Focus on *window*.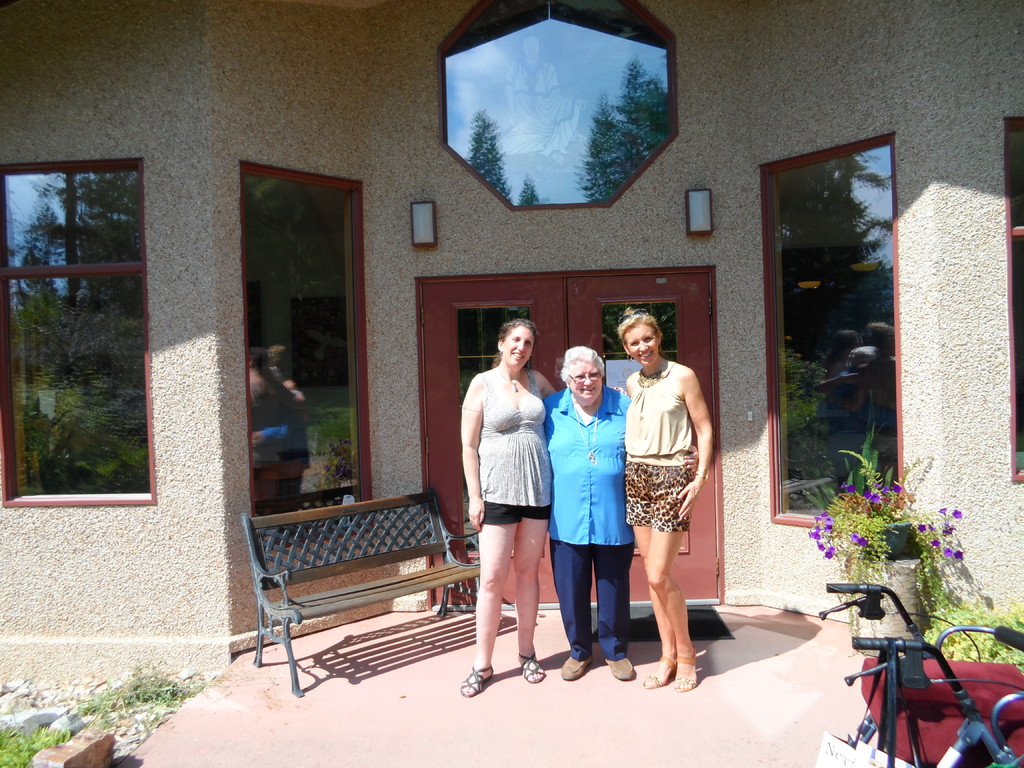
Focused at bbox(1006, 114, 1023, 486).
